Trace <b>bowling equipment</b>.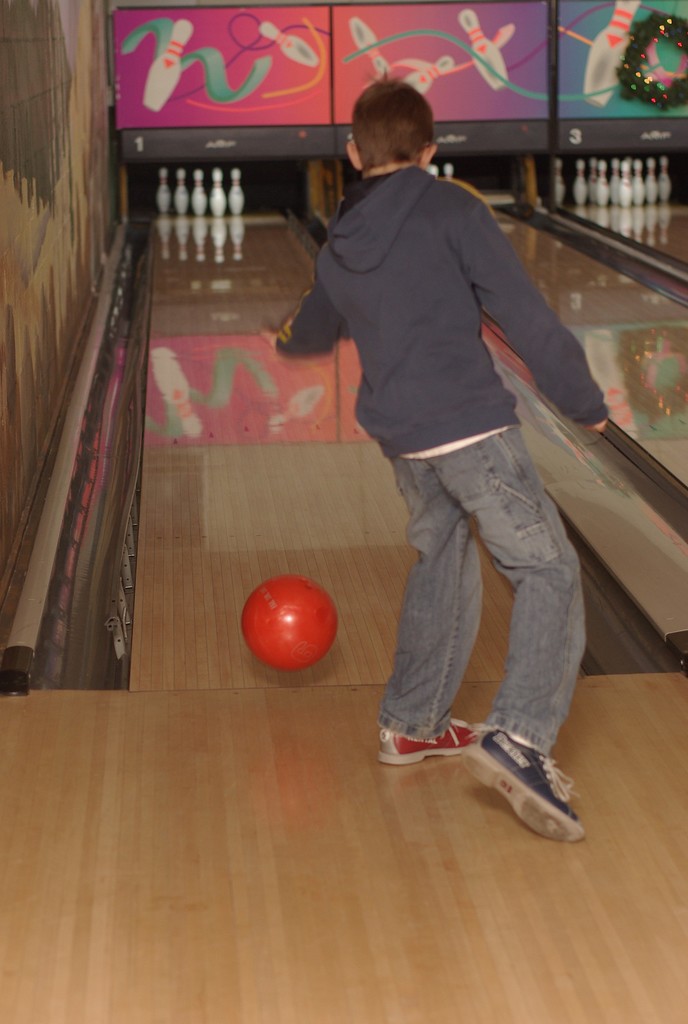
Traced to [189, 166, 208, 216].
